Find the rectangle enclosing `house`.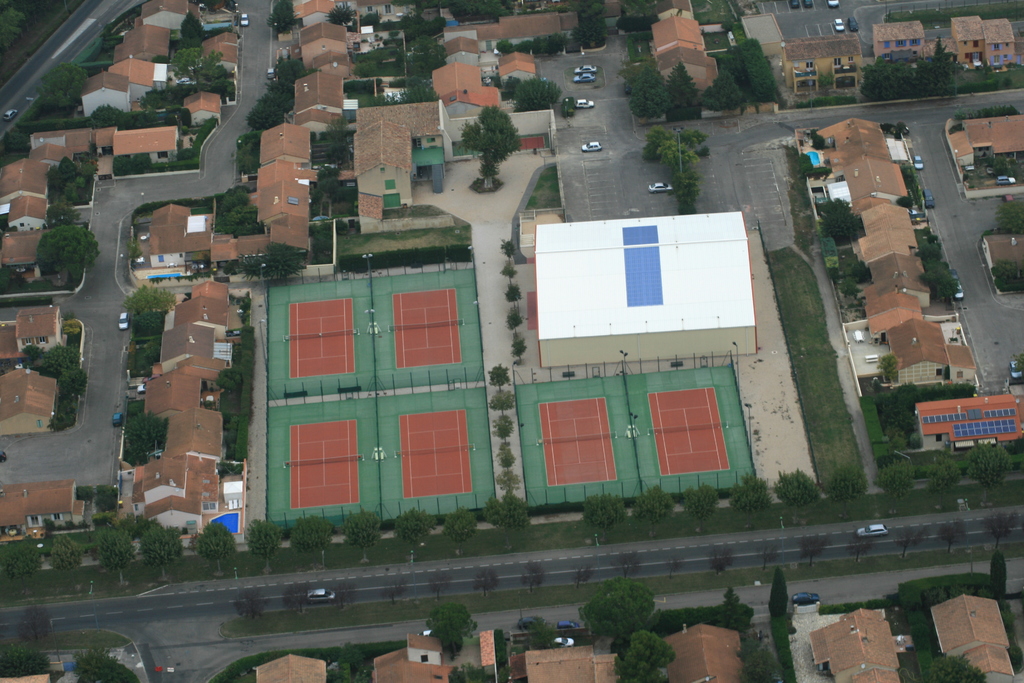
0, 224, 47, 286.
